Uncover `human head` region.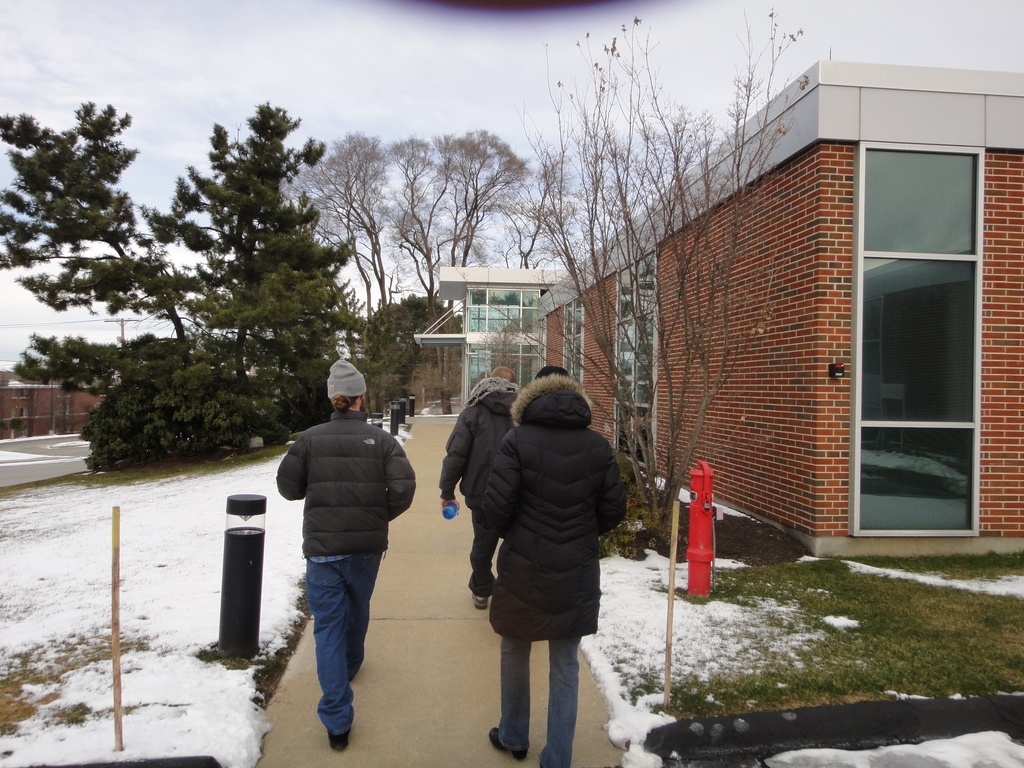
Uncovered: x1=533, y1=365, x2=570, y2=384.
